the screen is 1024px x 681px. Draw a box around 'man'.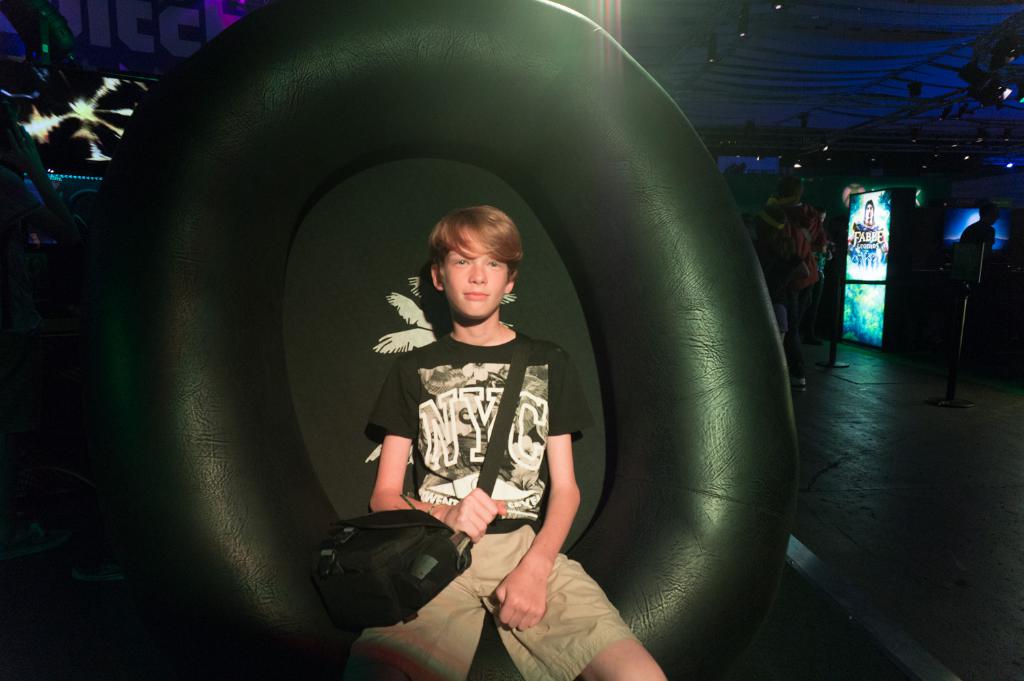
bbox(773, 175, 832, 398).
